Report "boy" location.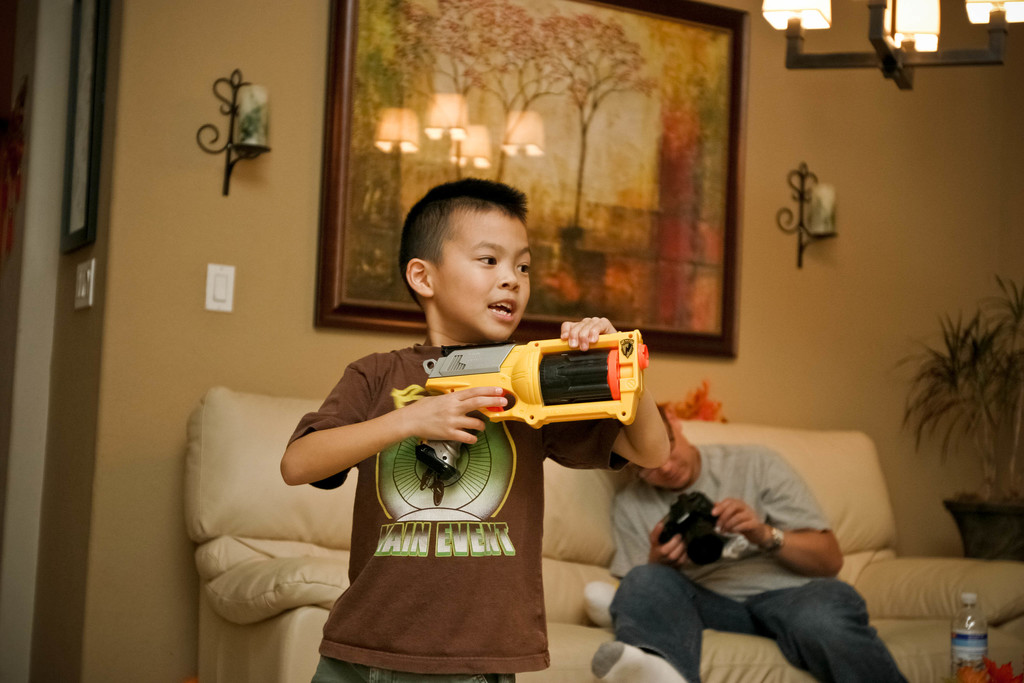
Report: 278 179 673 682.
